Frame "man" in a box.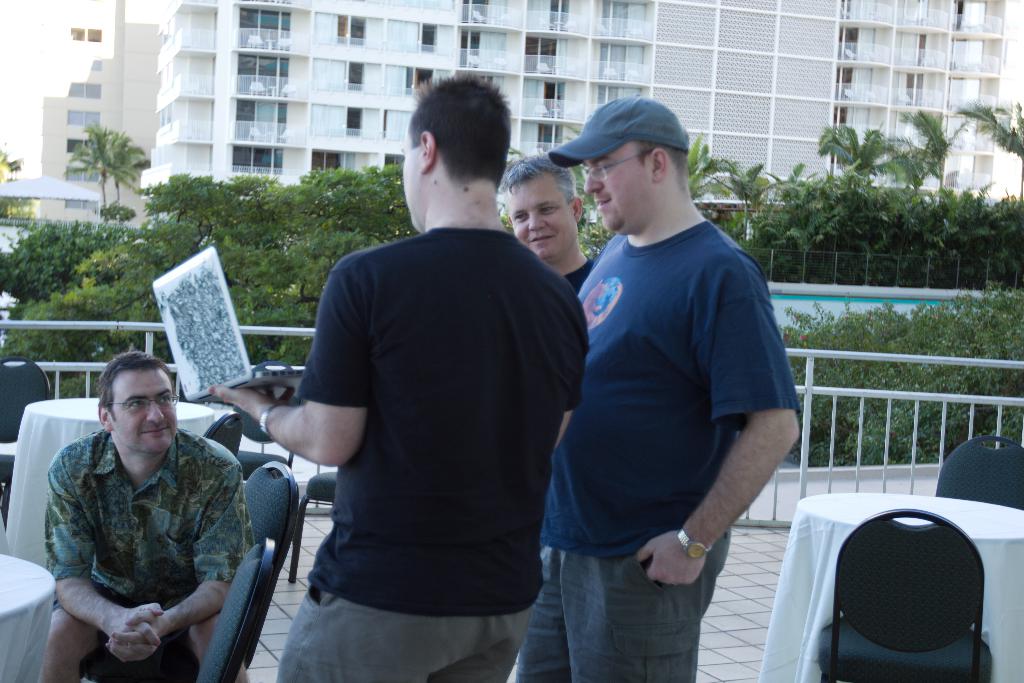
bbox=[42, 347, 248, 682].
